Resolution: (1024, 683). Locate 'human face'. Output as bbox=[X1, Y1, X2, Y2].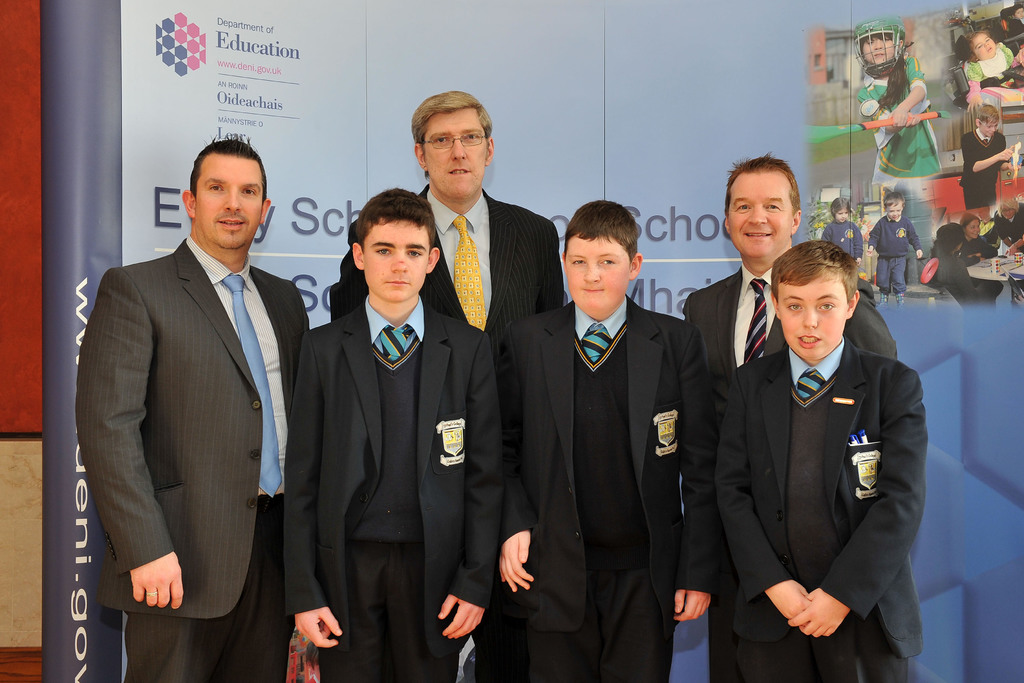
bbox=[779, 272, 847, 357].
